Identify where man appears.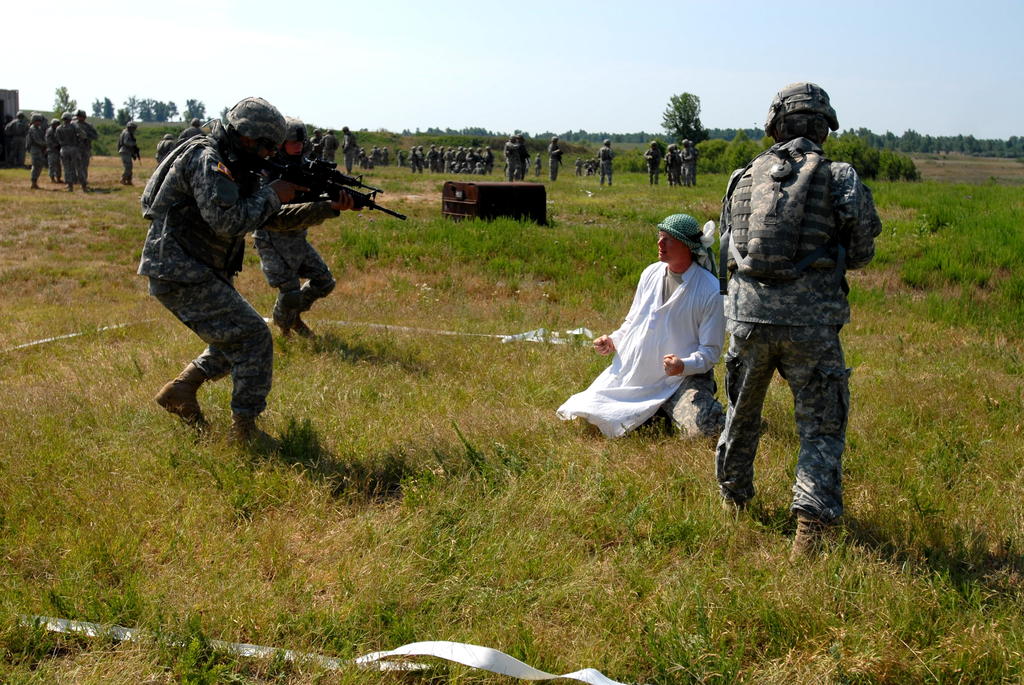
Appears at 250:122:363:356.
